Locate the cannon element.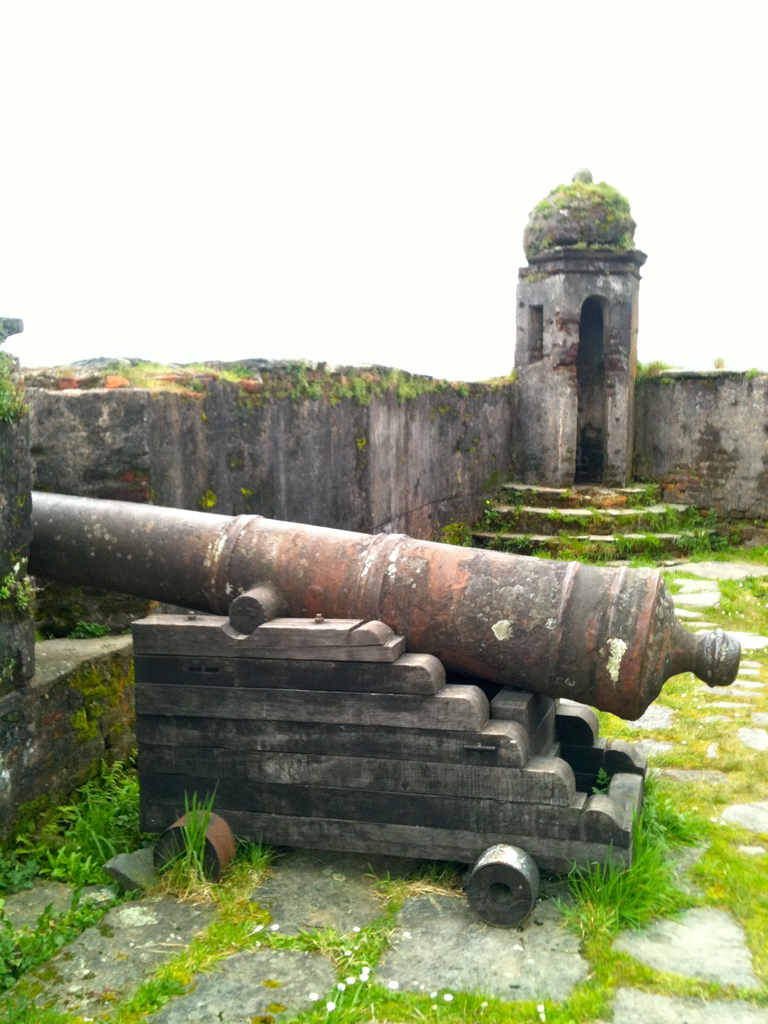
Element bbox: Rect(26, 488, 742, 929).
